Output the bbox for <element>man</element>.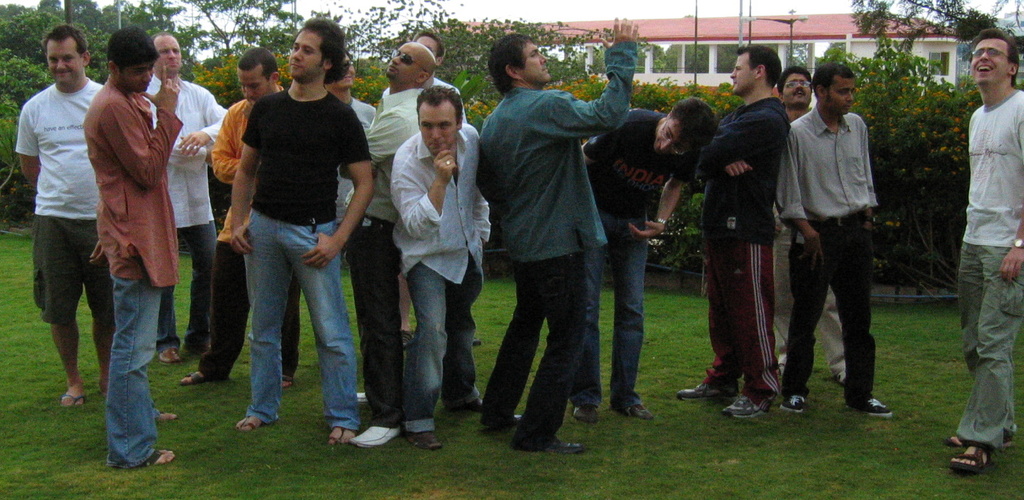
{"x1": 674, "y1": 43, "x2": 792, "y2": 420}.
